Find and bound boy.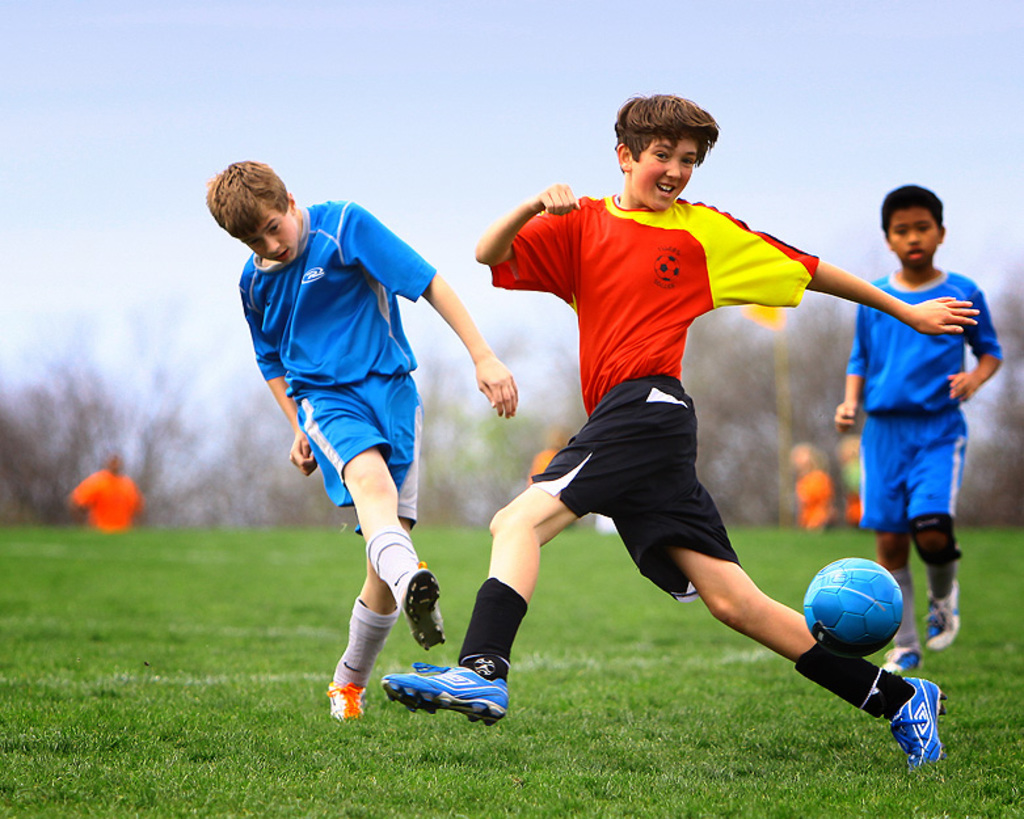
Bound: detection(202, 155, 519, 718).
